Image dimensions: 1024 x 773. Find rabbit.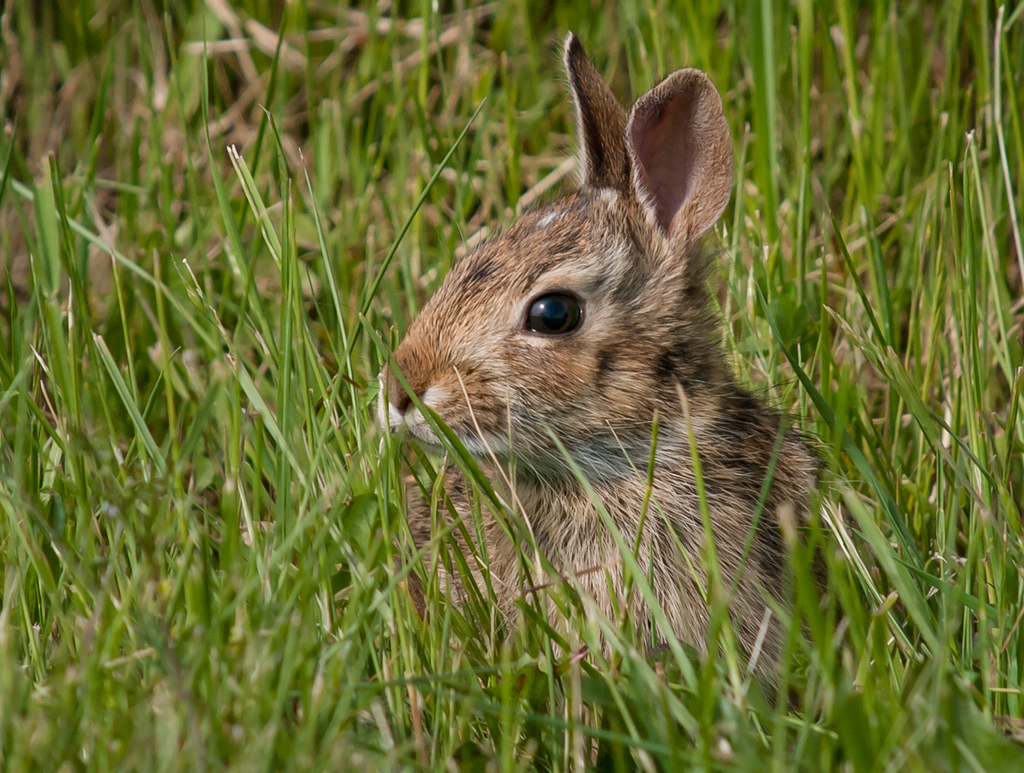
region(359, 29, 865, 772).
